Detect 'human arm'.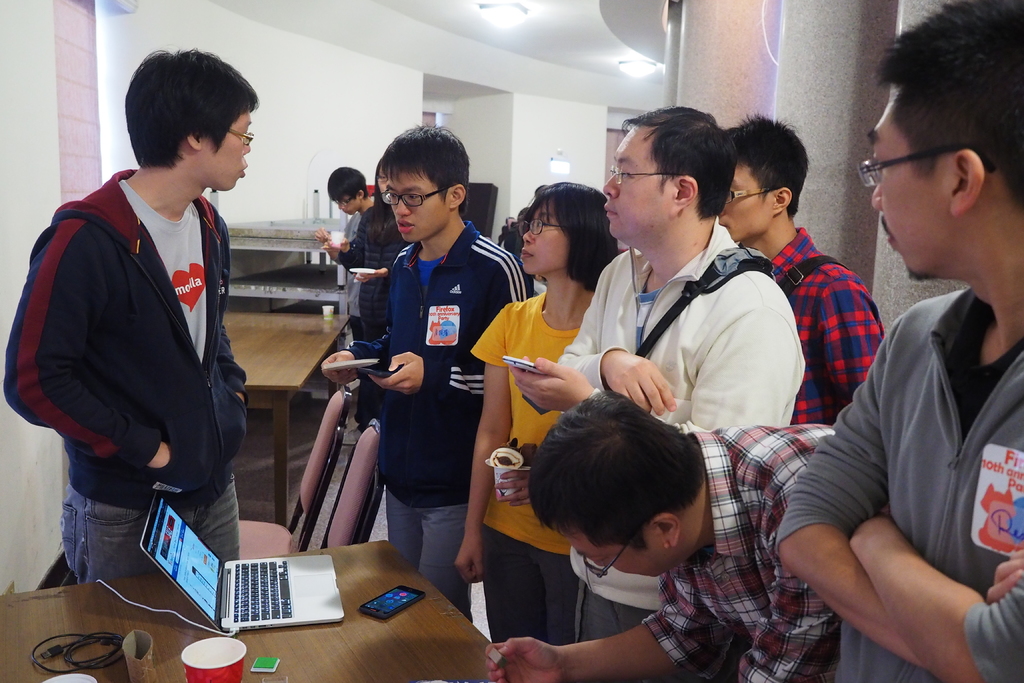
Detected at <box>312,226,339,263</box>.
